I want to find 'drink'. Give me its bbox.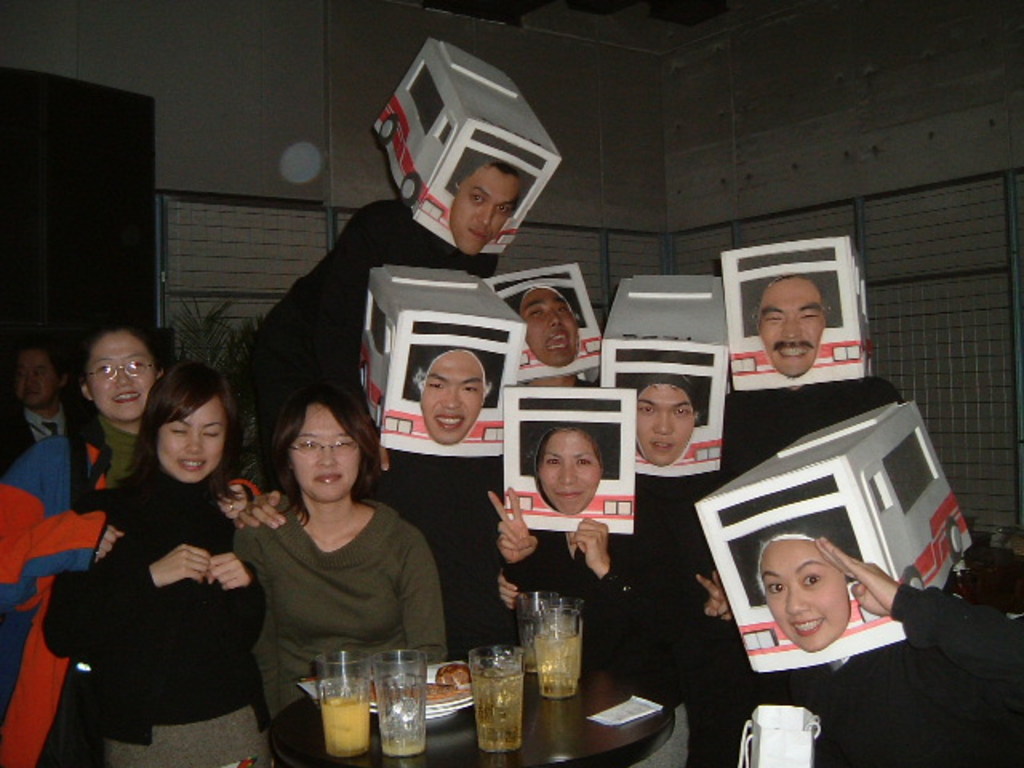
x1=294, y1=667, x2=381, y2=752.
